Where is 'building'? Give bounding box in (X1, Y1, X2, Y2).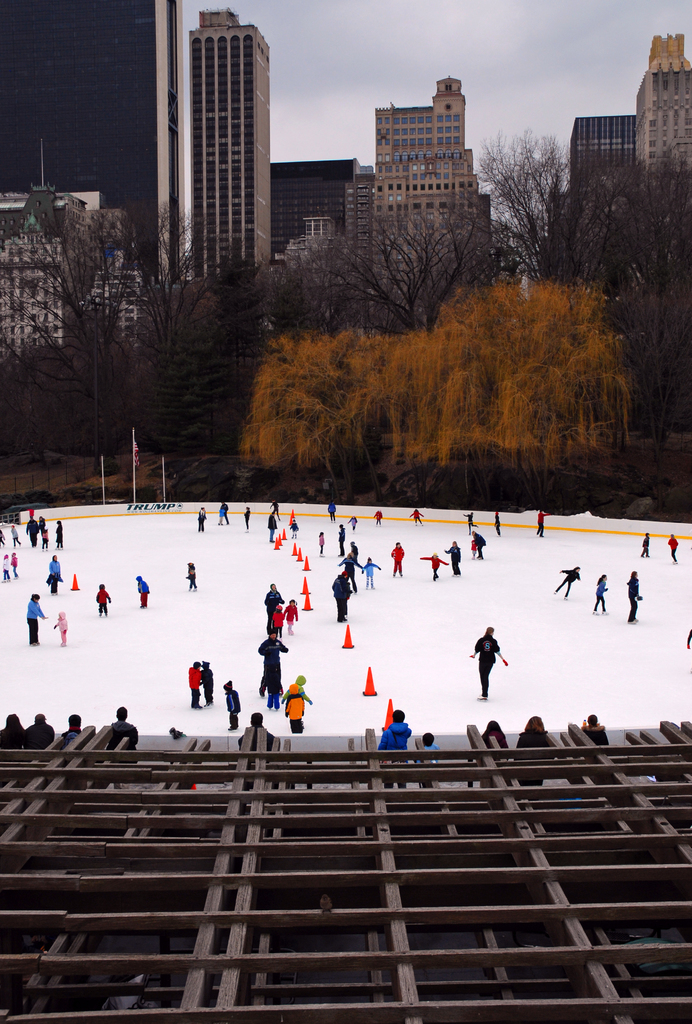
(571, 116, 641, 337).
